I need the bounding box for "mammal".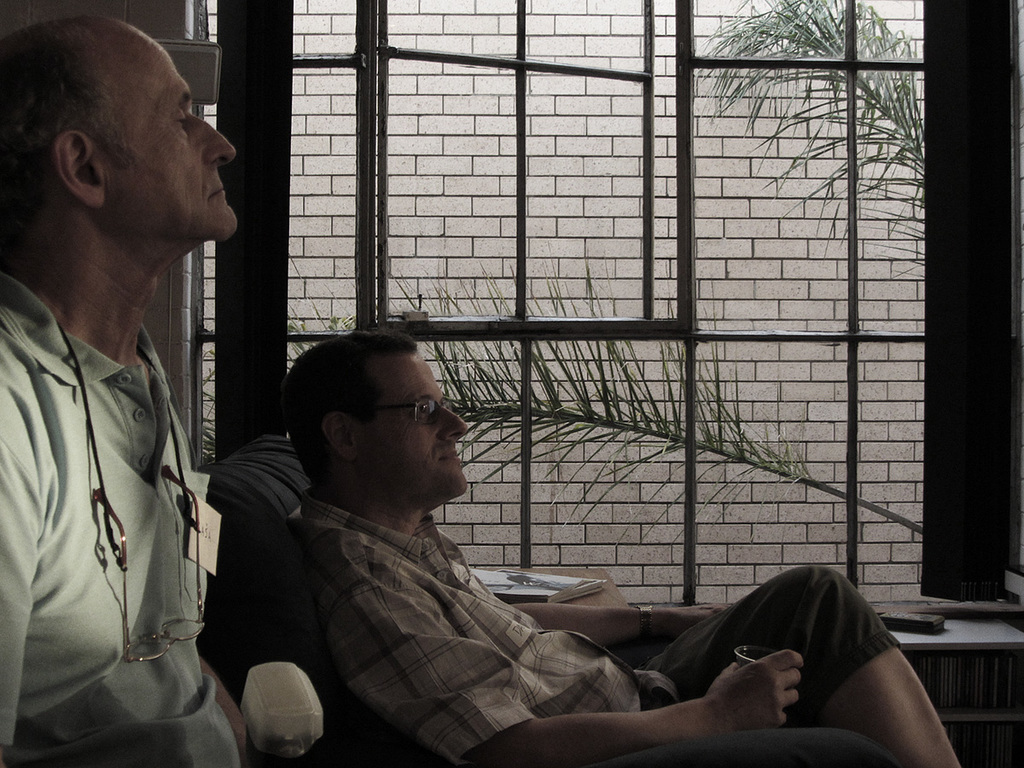
Here it is: 0/97/234/767.
